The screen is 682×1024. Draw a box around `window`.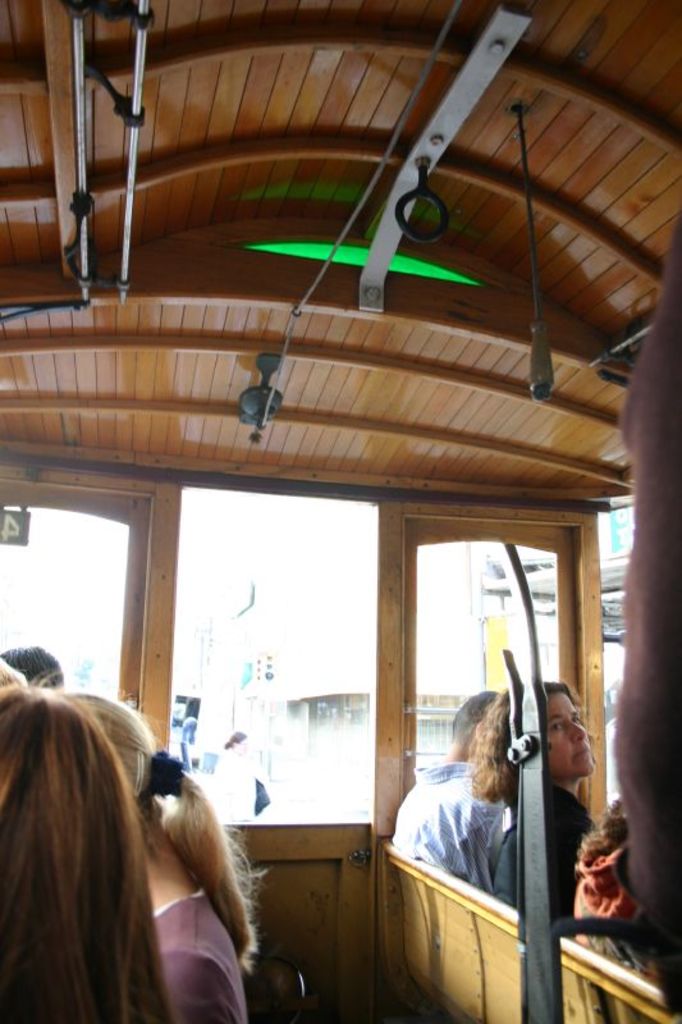
bbox=(17, 479, 157, 701).
